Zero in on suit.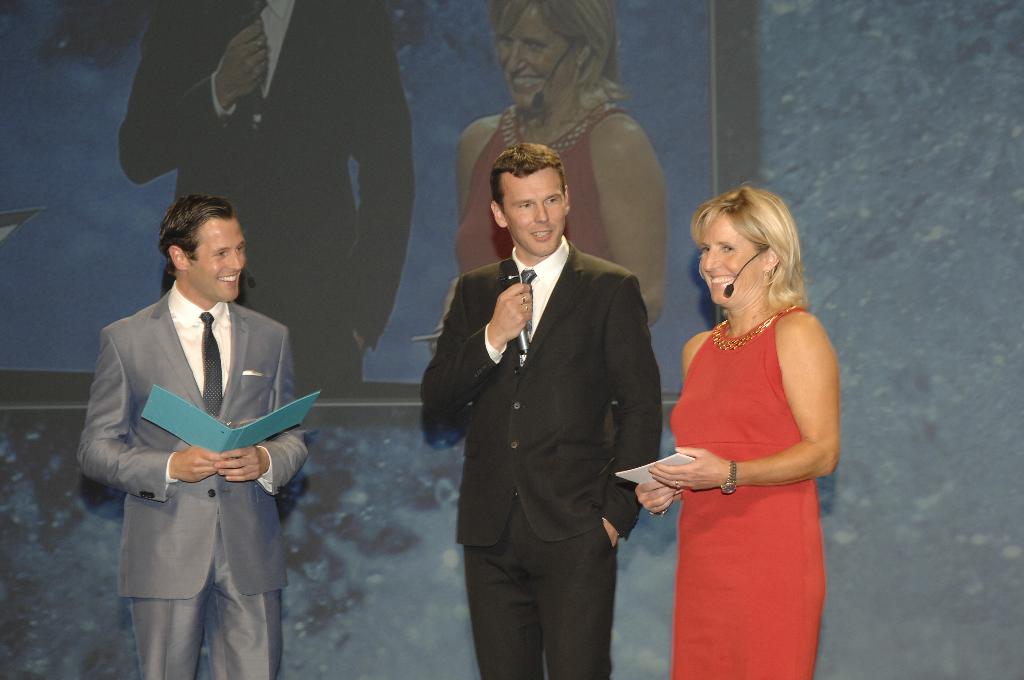
Zeroed in: rect(122, 4, 413, 385).
